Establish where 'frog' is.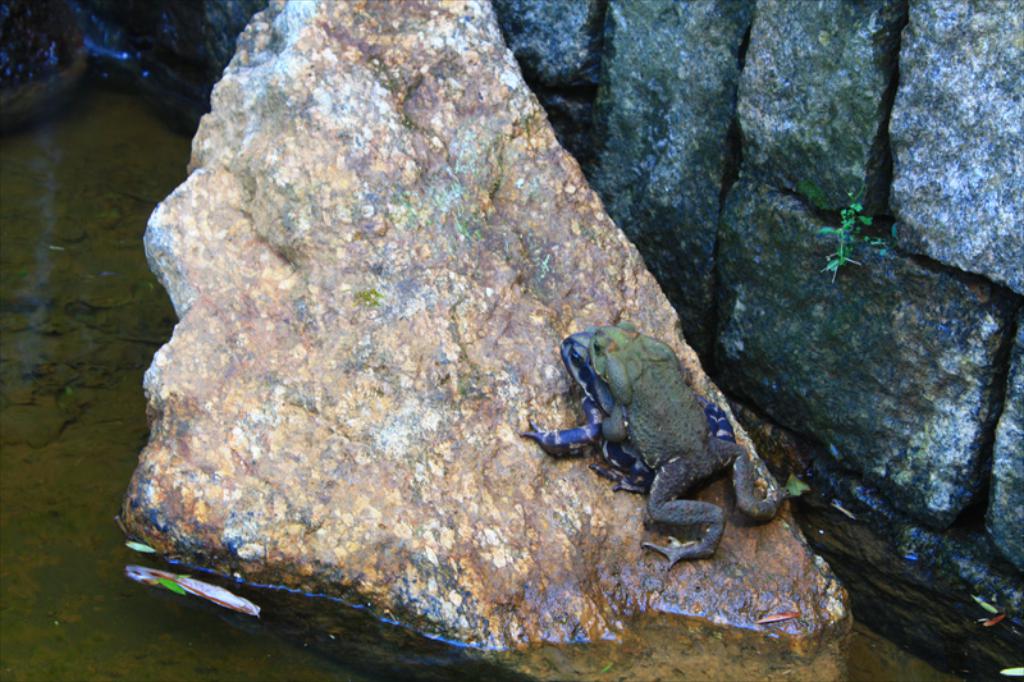
Established at <box>518,326,736,495</box>.
